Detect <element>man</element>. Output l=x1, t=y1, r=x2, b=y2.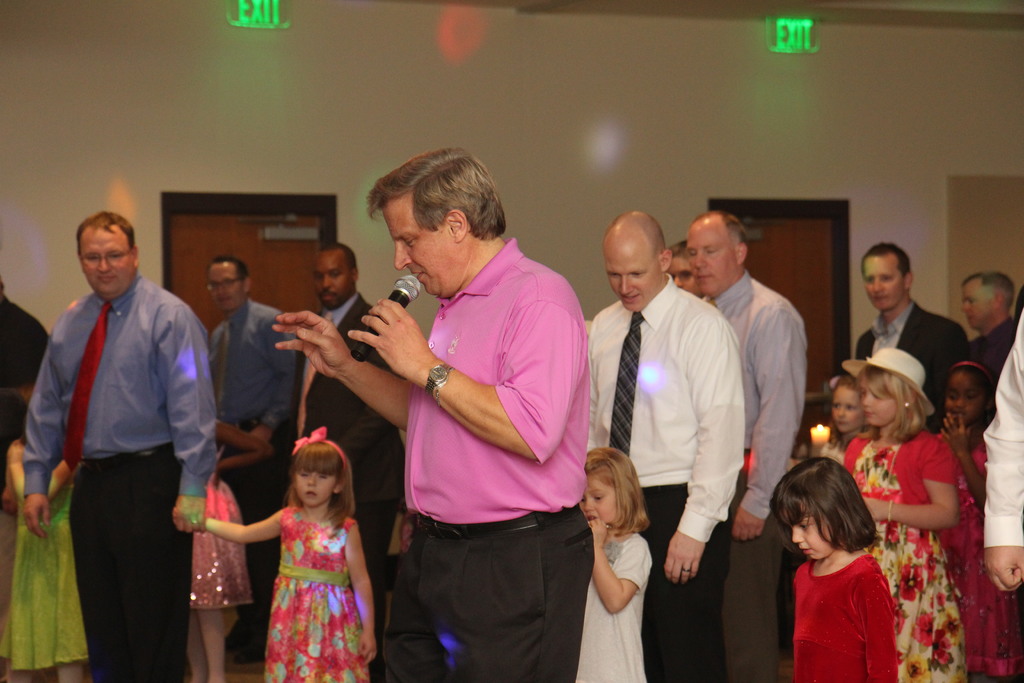
l=585, t=199, r=746, b=682.
